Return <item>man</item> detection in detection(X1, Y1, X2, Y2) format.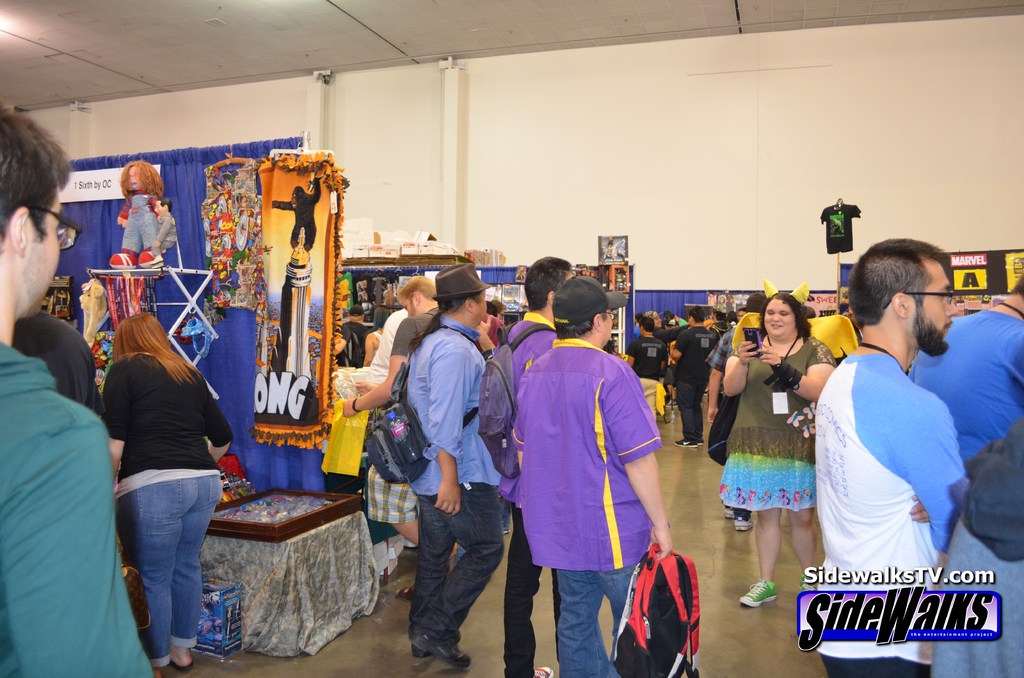
detection(399, 264, 508, 666).
